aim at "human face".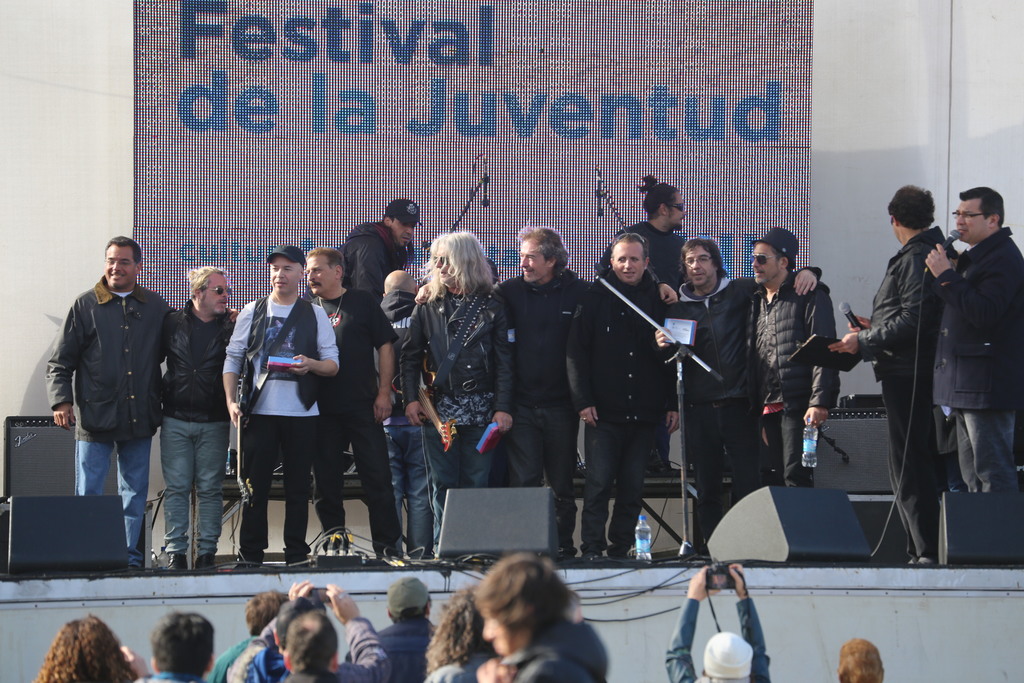
Aimed at bbox=(670, 194, 689, 226).
